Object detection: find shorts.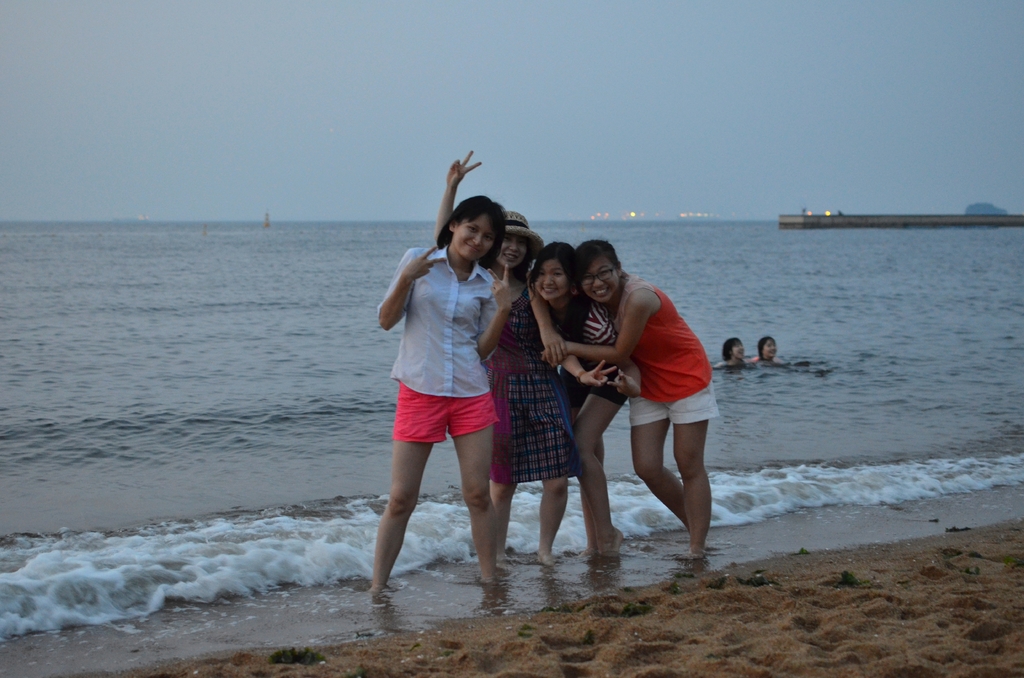
(left=630, top=380, right=720, bottom=429).
